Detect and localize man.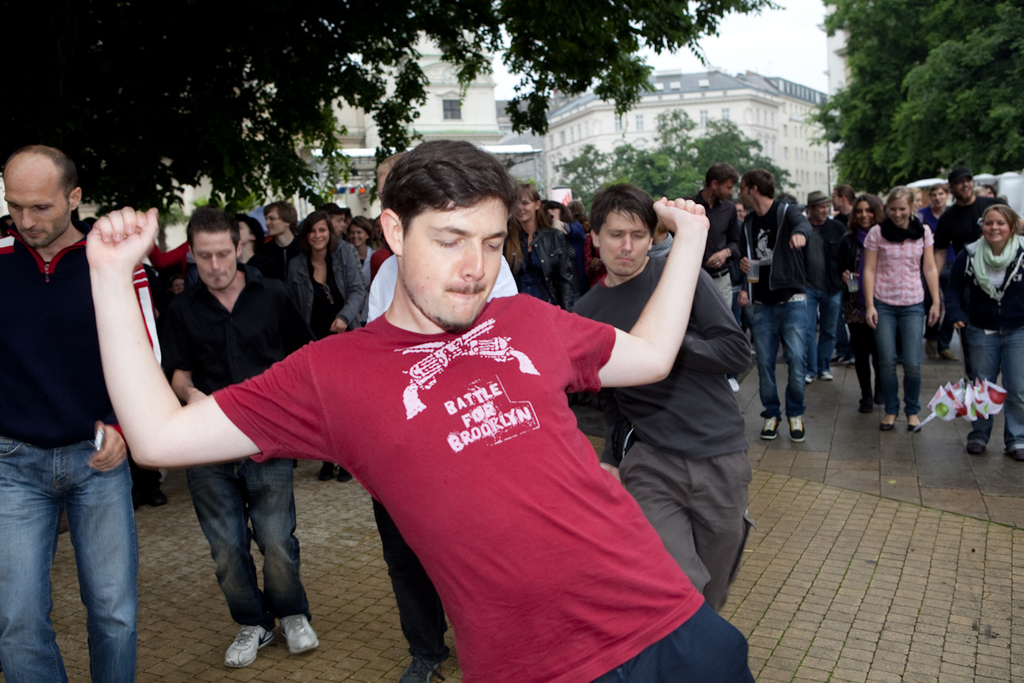
Localized at [x1=0, y1=146, x2=160, y2=682].
